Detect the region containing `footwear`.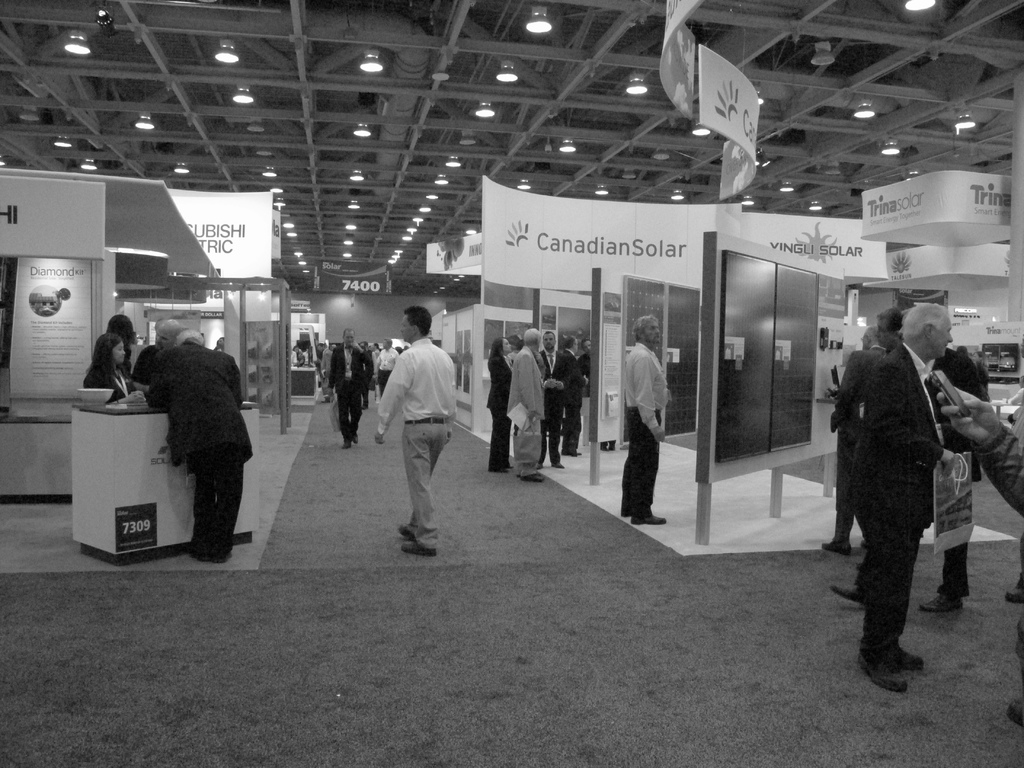
(1013, 583, 1023, 611).
